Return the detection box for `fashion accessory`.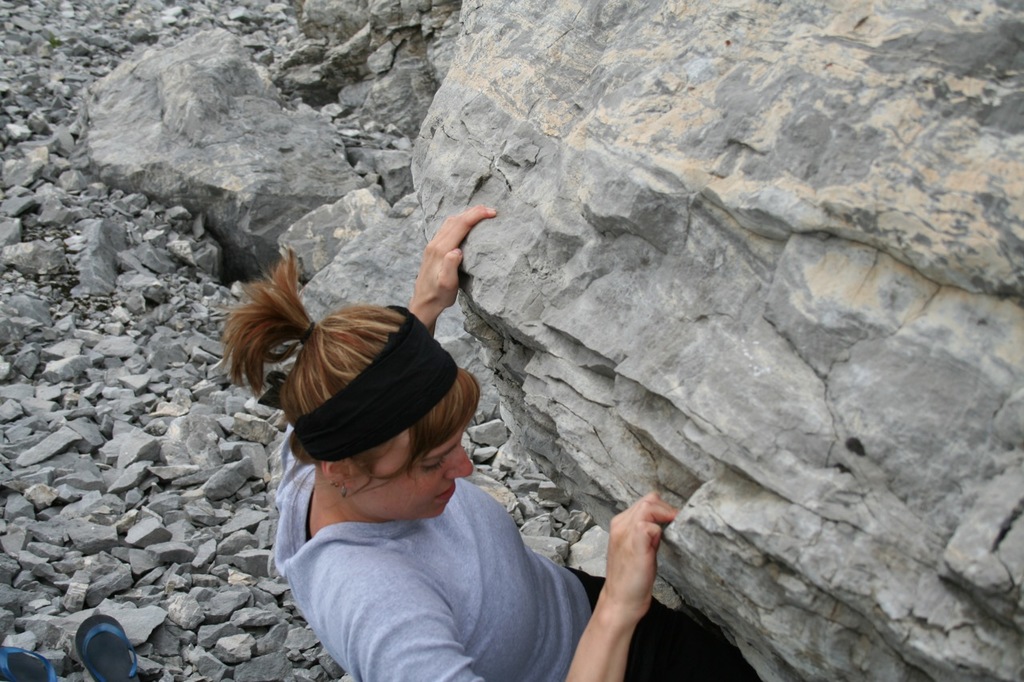
342:482:346:496.
